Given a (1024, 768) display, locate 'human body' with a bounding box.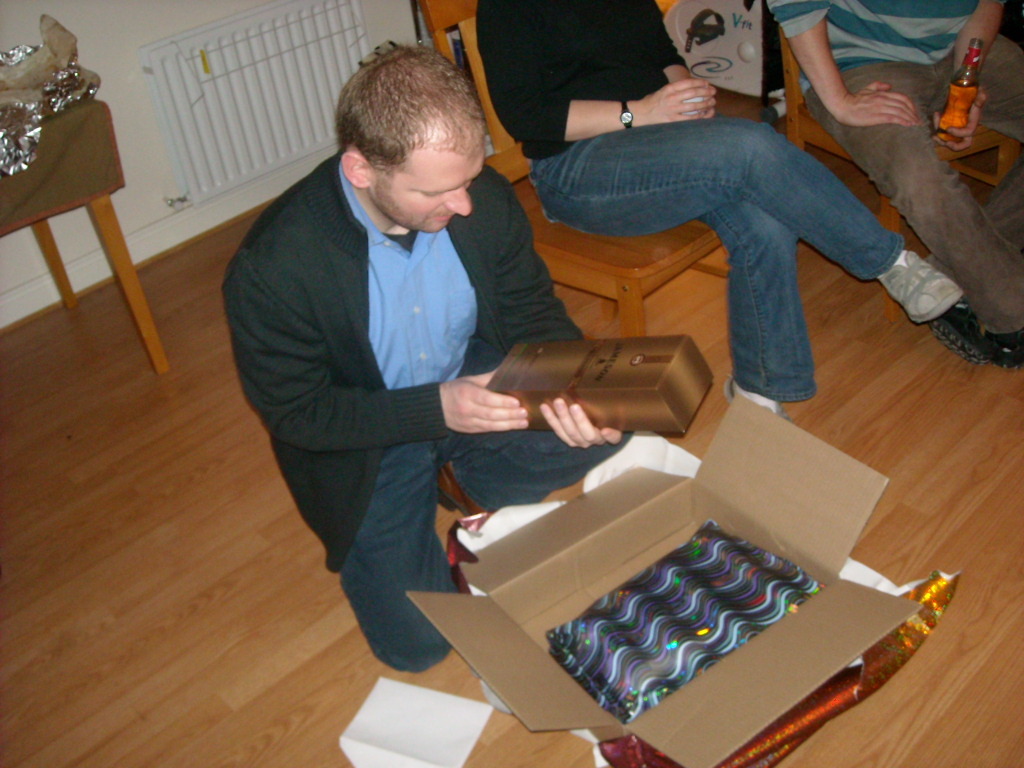
Located: 226 58 562 716.
